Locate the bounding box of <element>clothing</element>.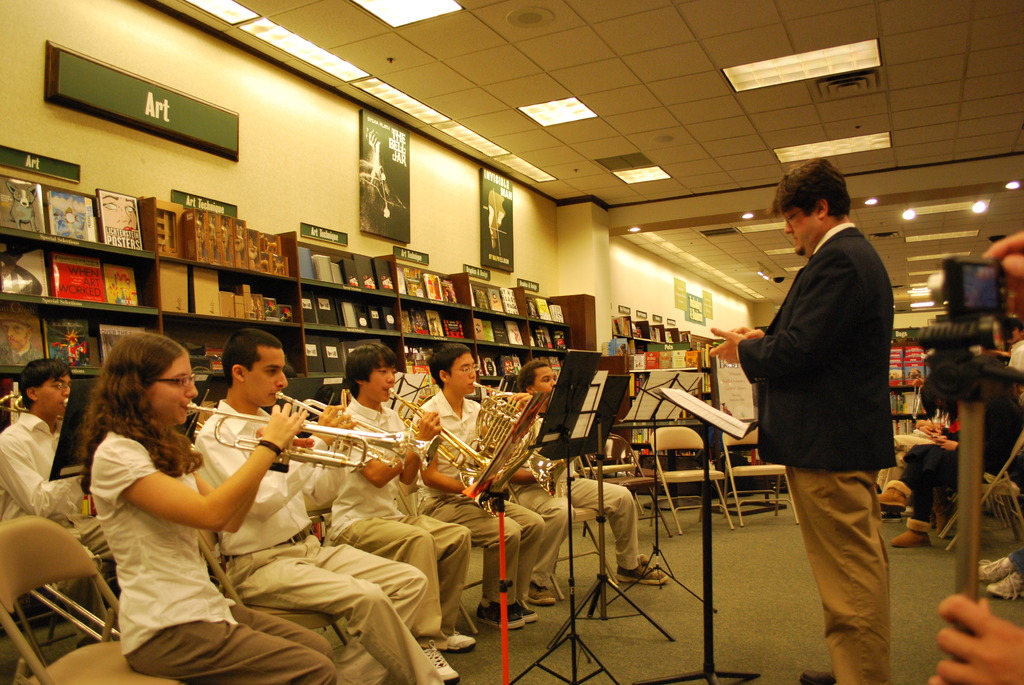
Bounding box: rect(182, 385, 449, 684).
